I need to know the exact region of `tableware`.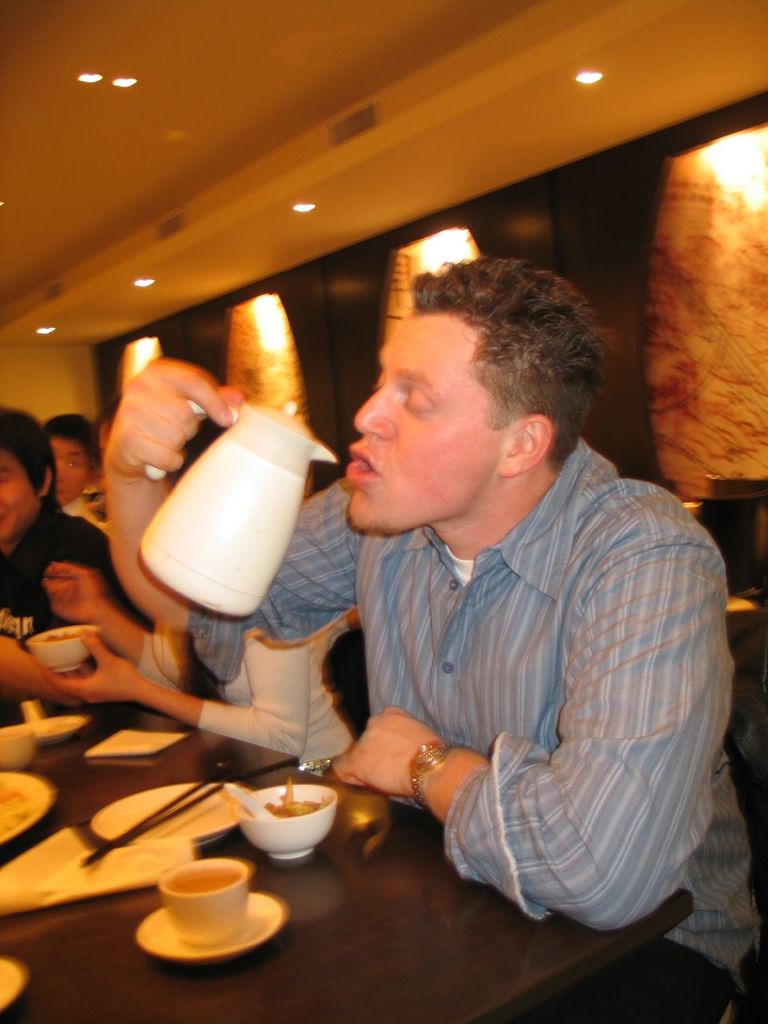
Region: 0:726:38:773.
